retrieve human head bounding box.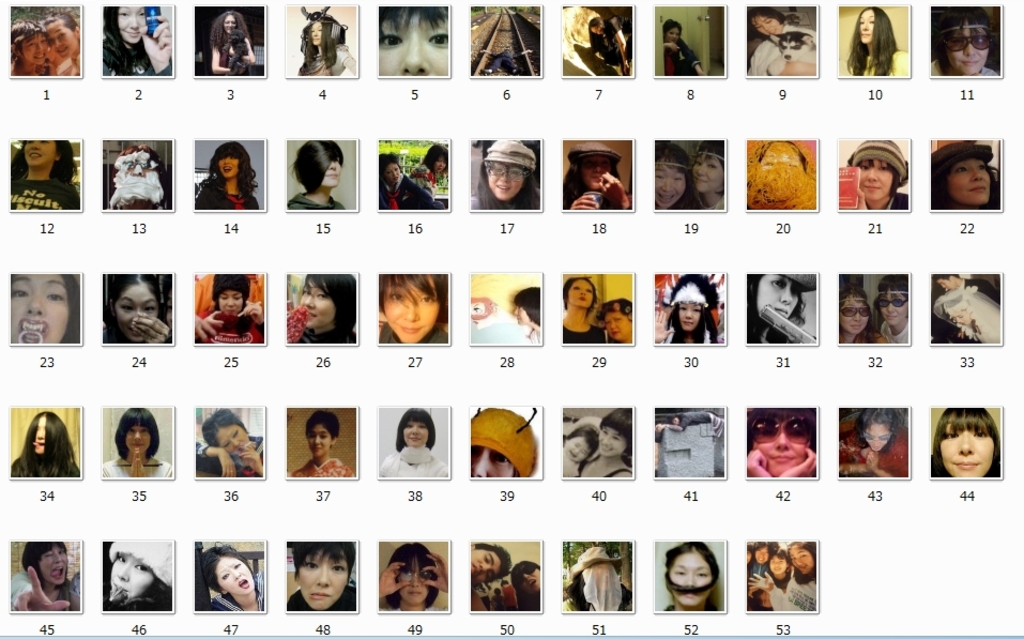
Bounding box: {"left": 17, "top": 542, "right": 70, "bottom": 584}.
